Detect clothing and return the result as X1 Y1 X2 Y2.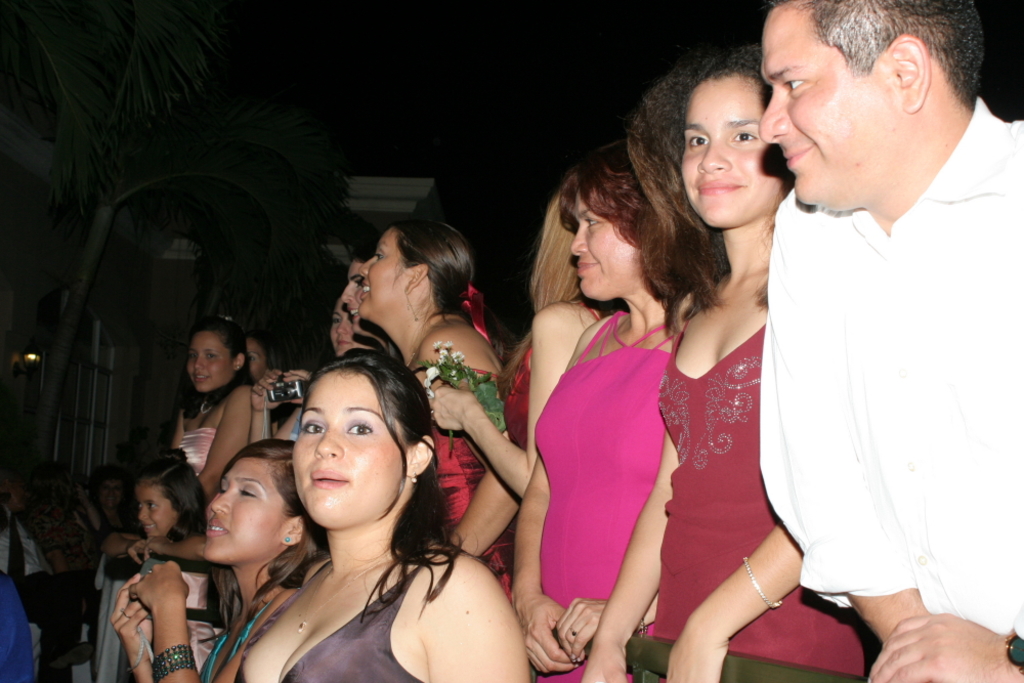
628 305 879 682.
